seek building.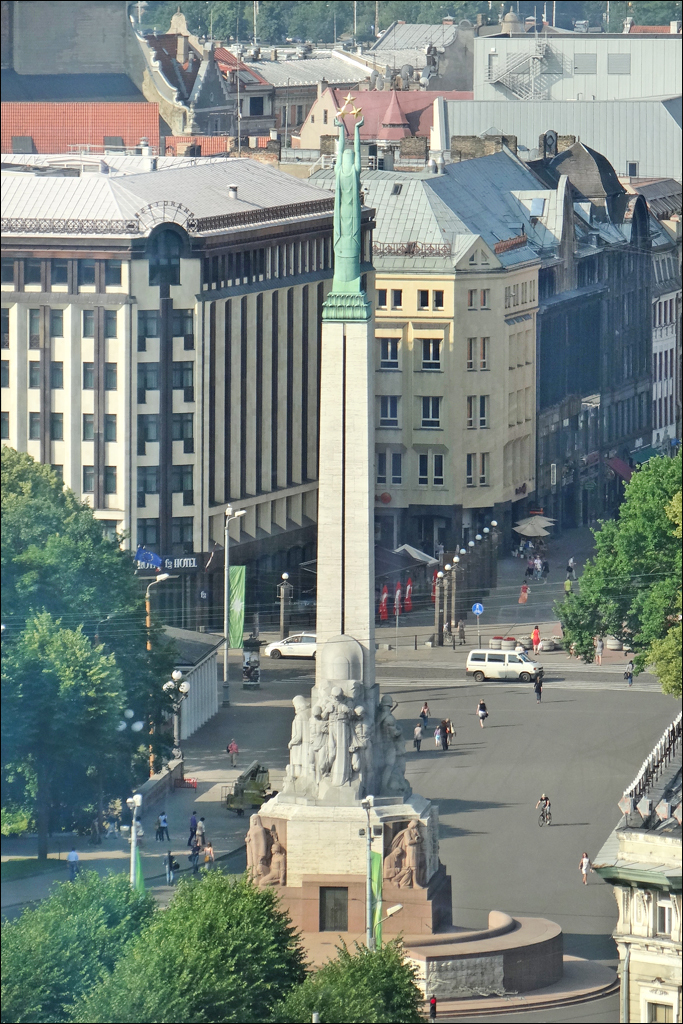
rect(618, 179, 682, 456).
